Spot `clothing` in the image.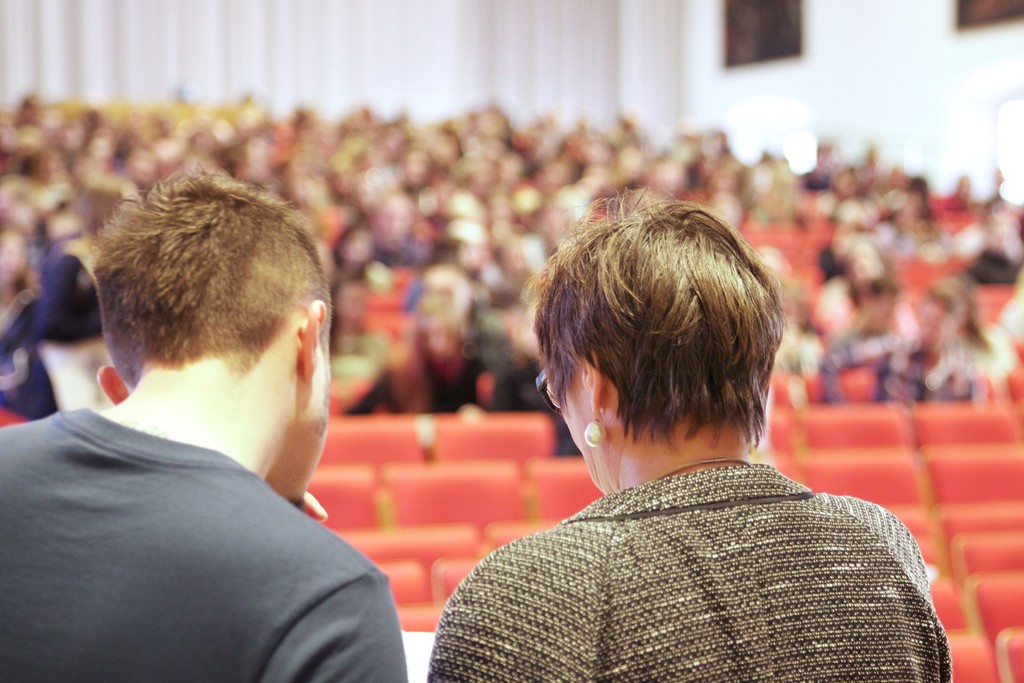
`clothing` found at l=426, t=462, r=952, b=682.
